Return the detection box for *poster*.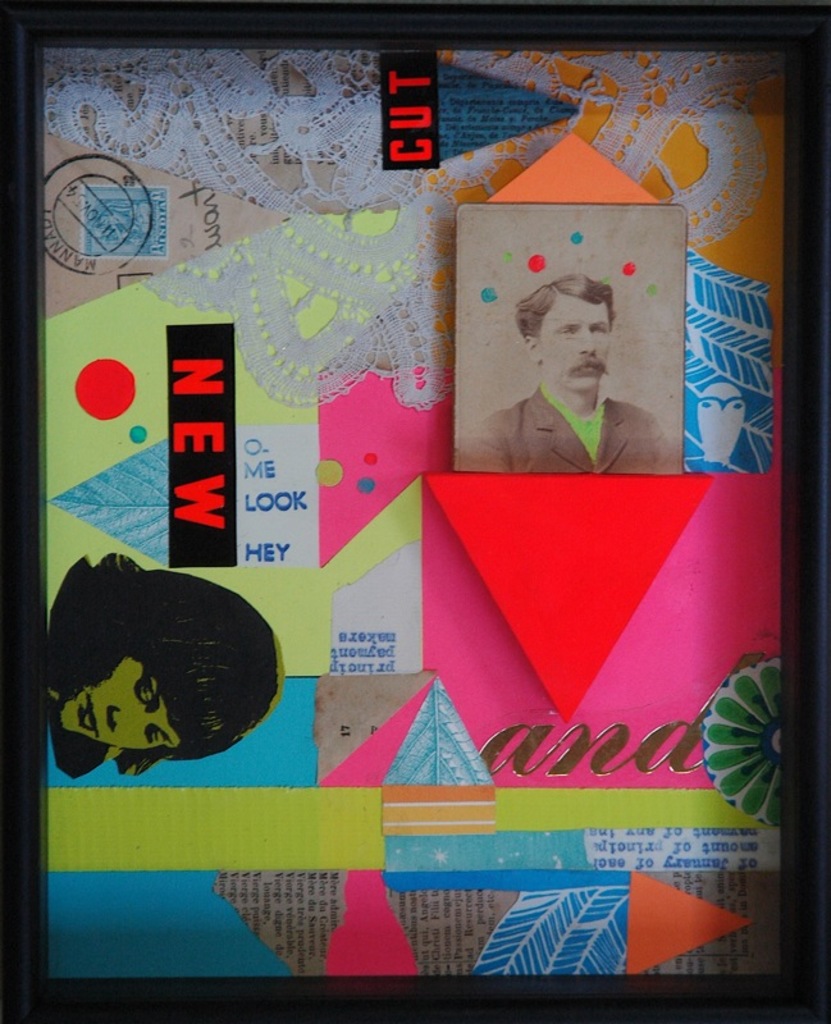
box(8, 6, 819, 1023).
